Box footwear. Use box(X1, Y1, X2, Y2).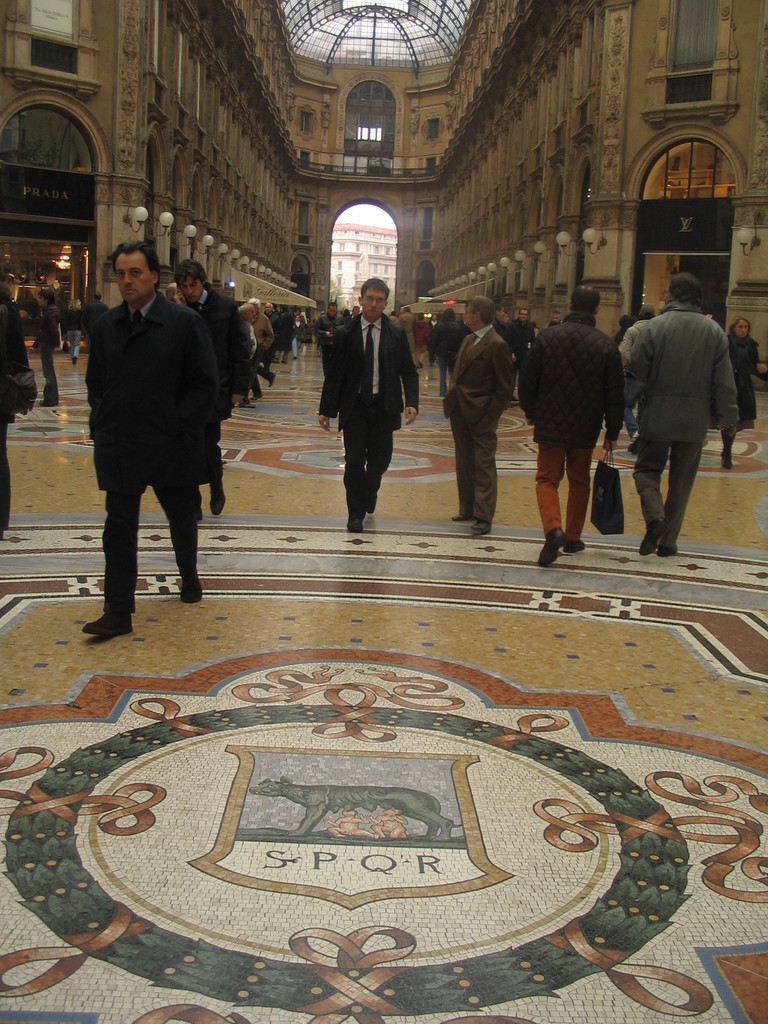
box(82, 612, 134, 642).
